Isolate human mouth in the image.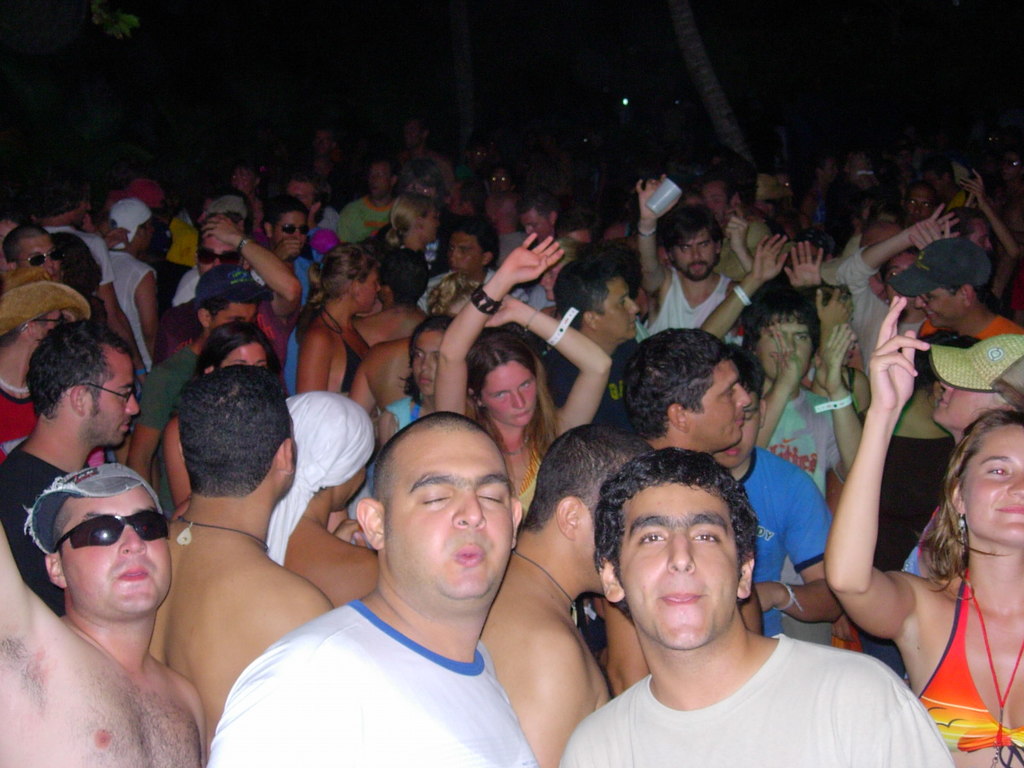
Isolated region: (left=454, top=538, right=485, bottom=574).
